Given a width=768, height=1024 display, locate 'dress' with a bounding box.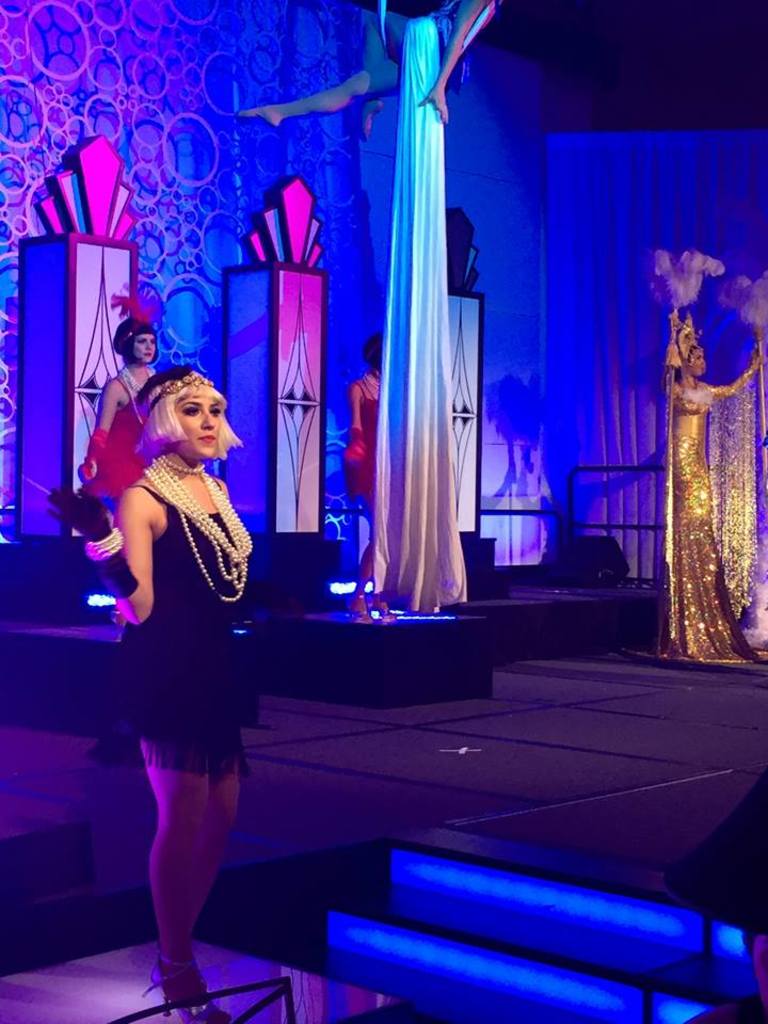
Located: l=614, t=340, r=767, b=662.
